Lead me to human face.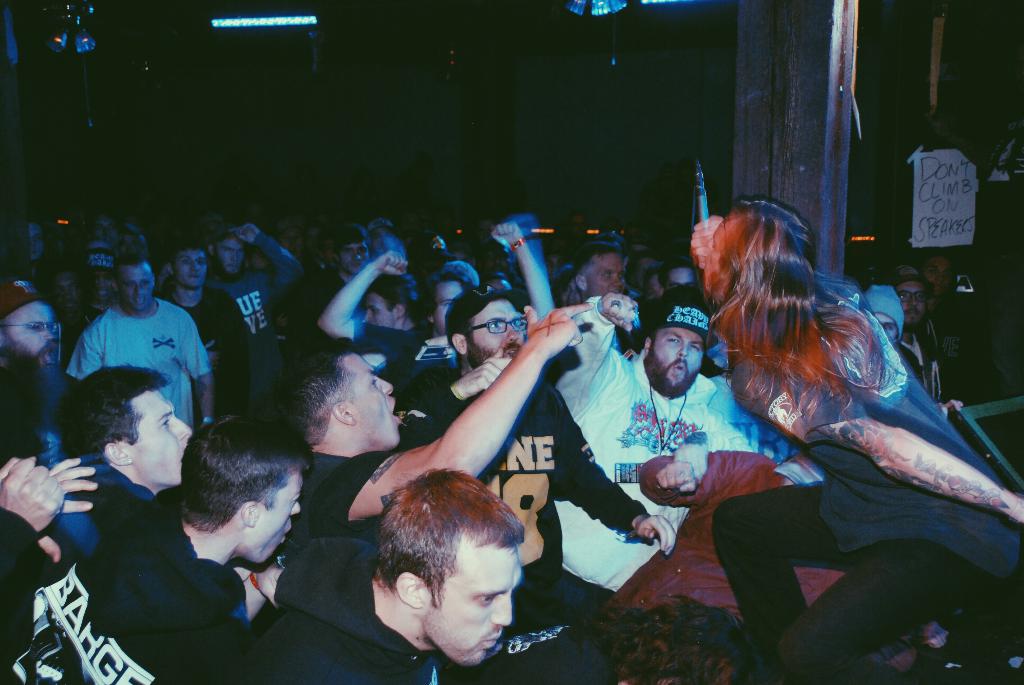
Lead to <bbox>654, 328, 703, 388</bbox>.
